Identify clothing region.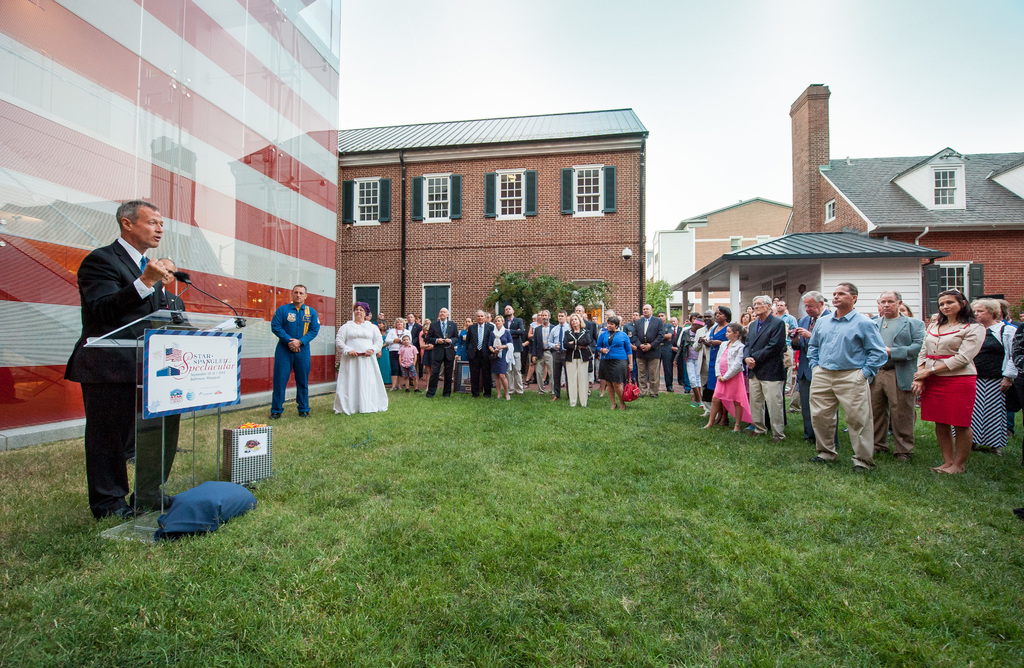
Region: BBox(485, 324, 519, 380).
